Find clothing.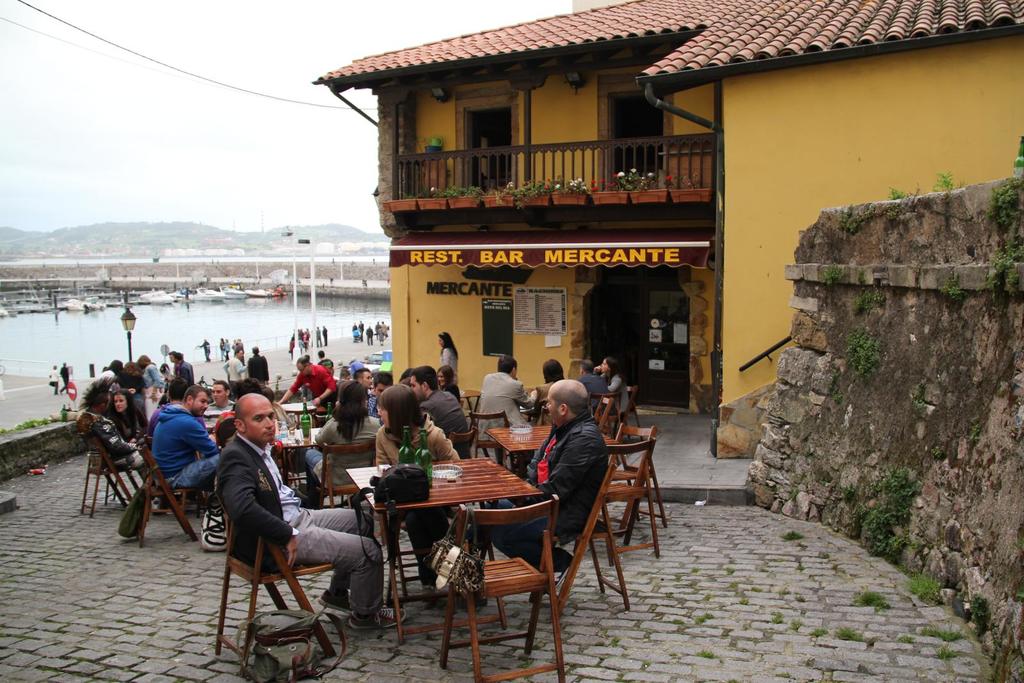
x1=67 y1=374 x2=120 y2=422.
